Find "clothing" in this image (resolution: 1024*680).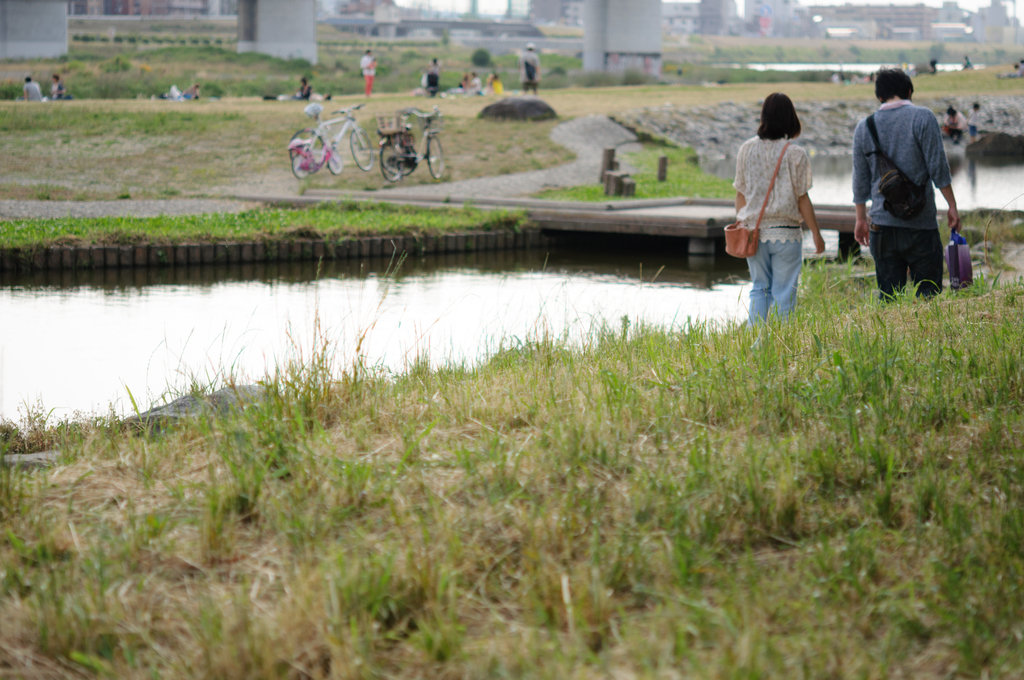
[x1=292, y1=79, x2=316, y2=98].
